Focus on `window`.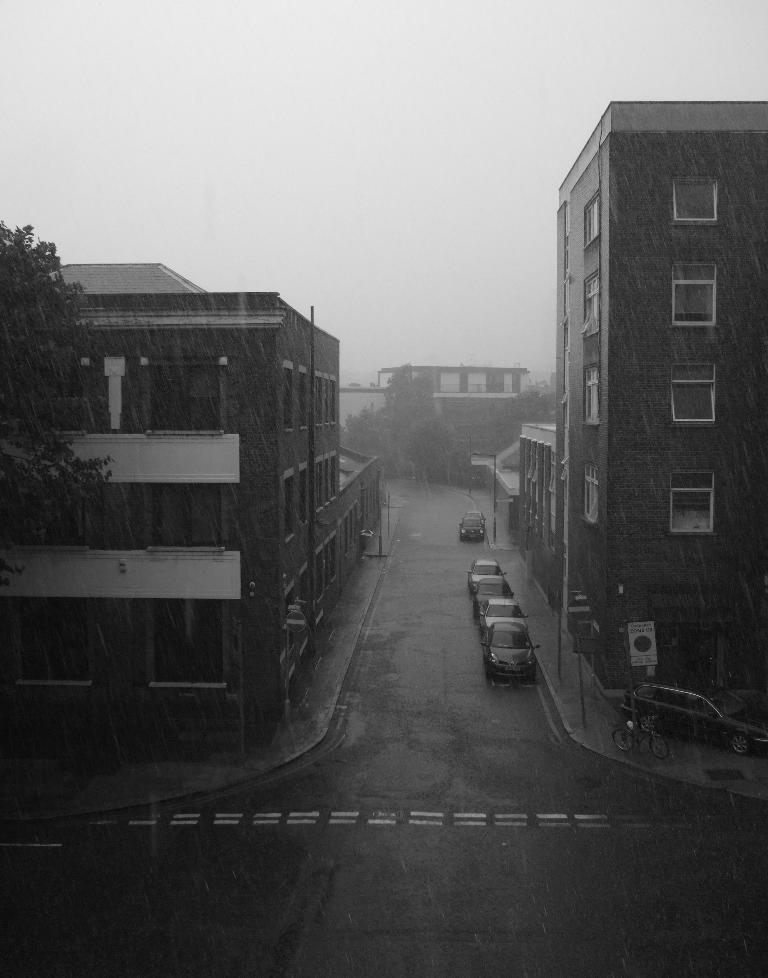
Focused at <bbox>48, 359, 101, 432</bbox>.
